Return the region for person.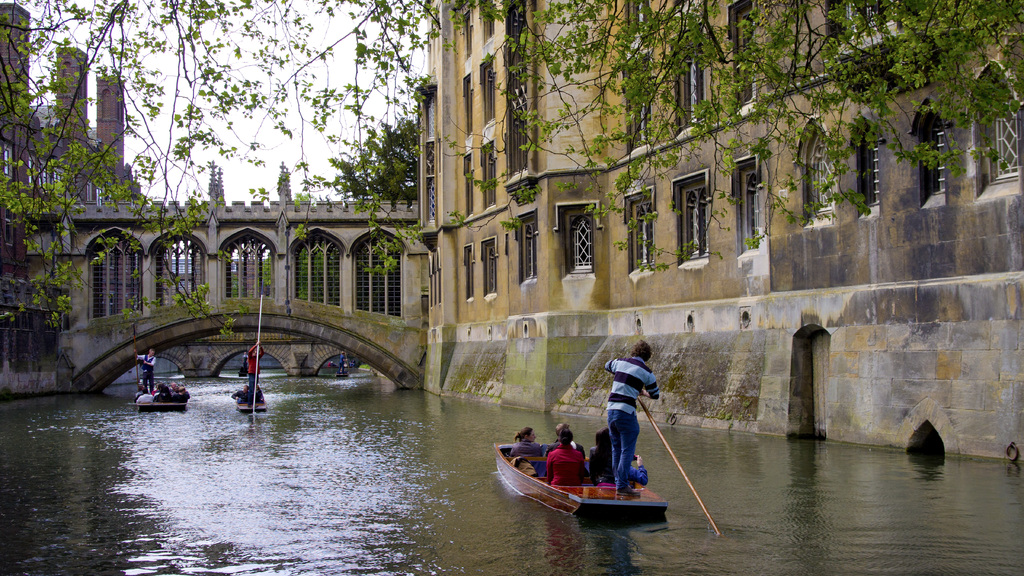
249,344,266,390.
